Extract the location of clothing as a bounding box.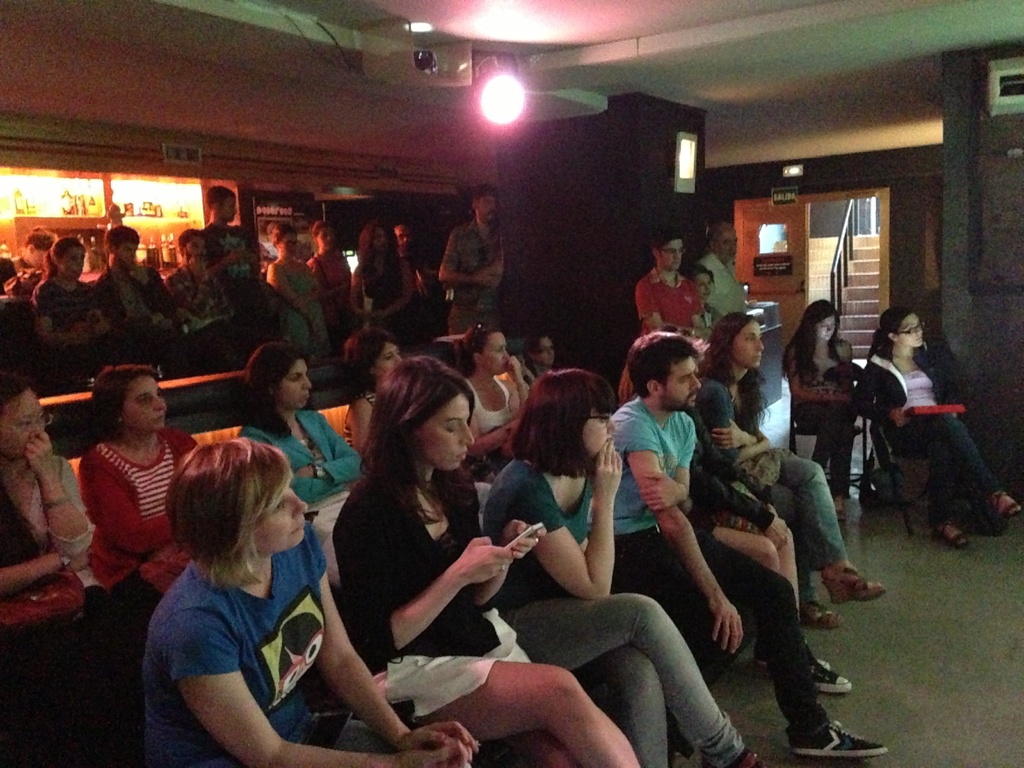
[x1=237, y1=412, x2=361, y2=590].
